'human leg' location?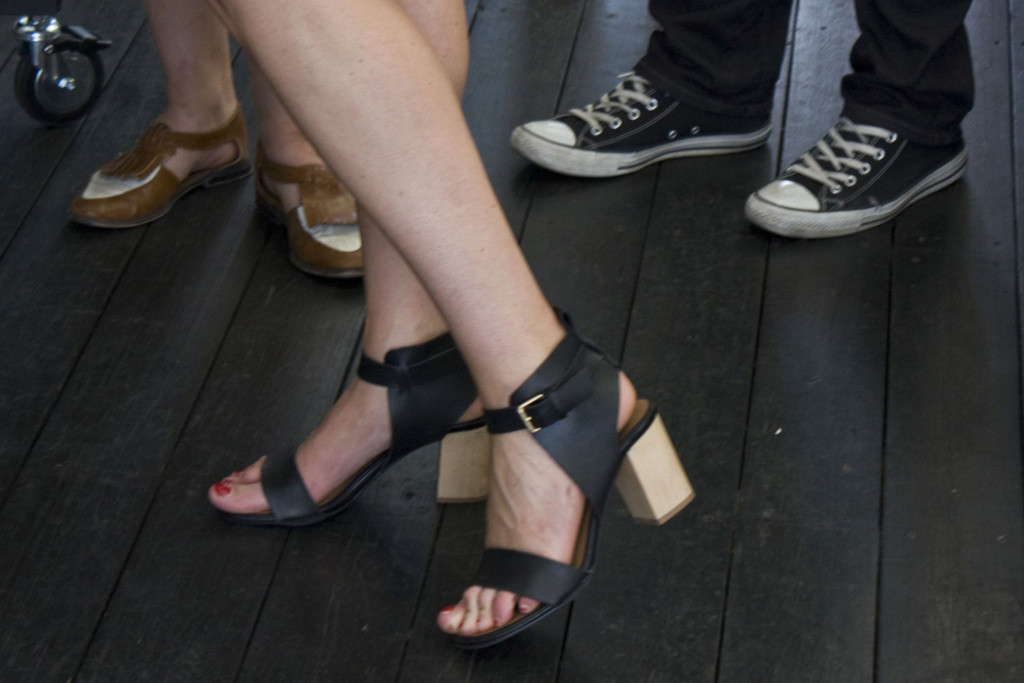
[x1=205, y1=0, x2=497, y2=519]
